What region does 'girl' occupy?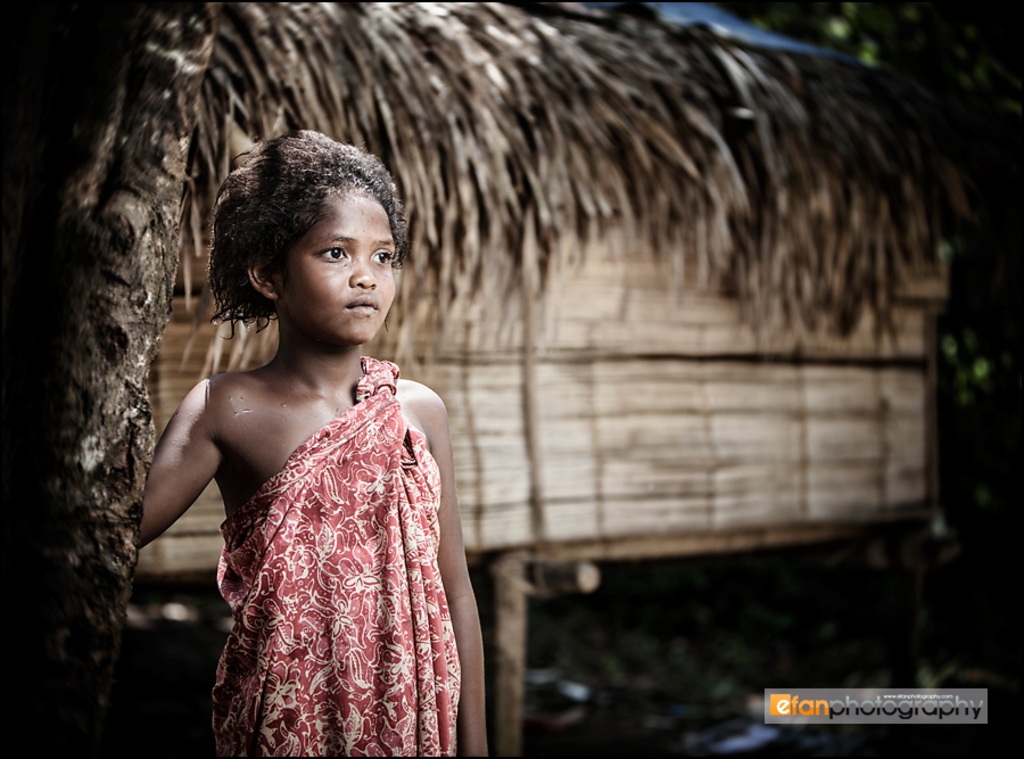
<box>138,130,484,758</box>.
